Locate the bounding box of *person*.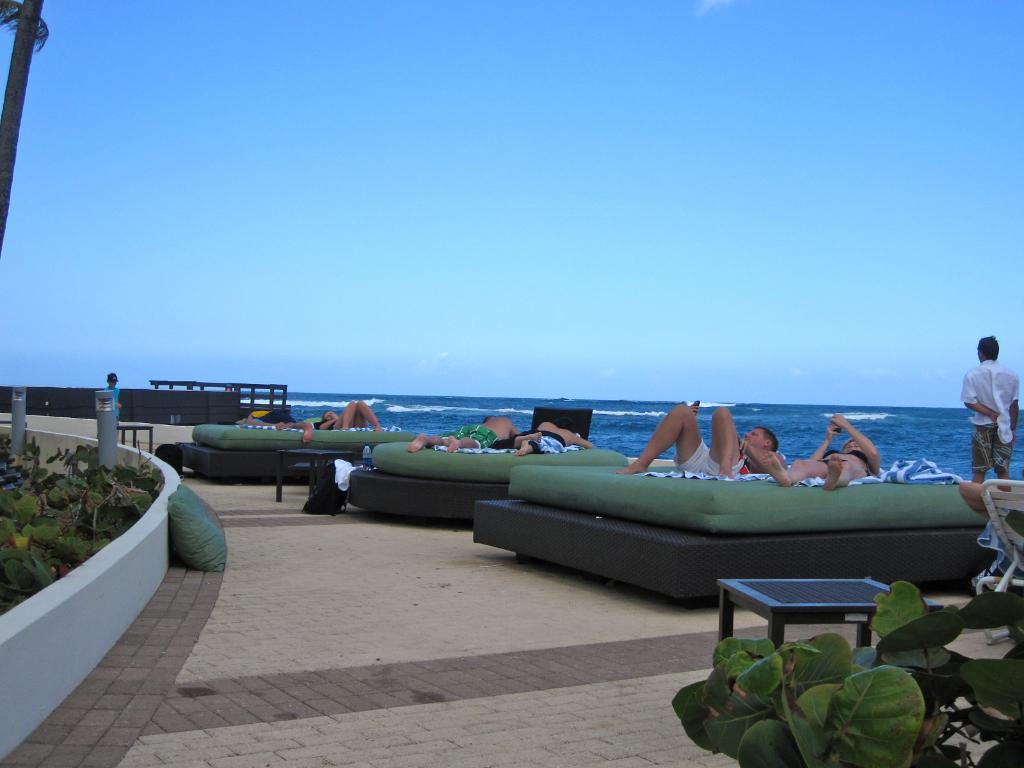
Bounding box: [x1=402, y1=410, x2=524, y2=444].
